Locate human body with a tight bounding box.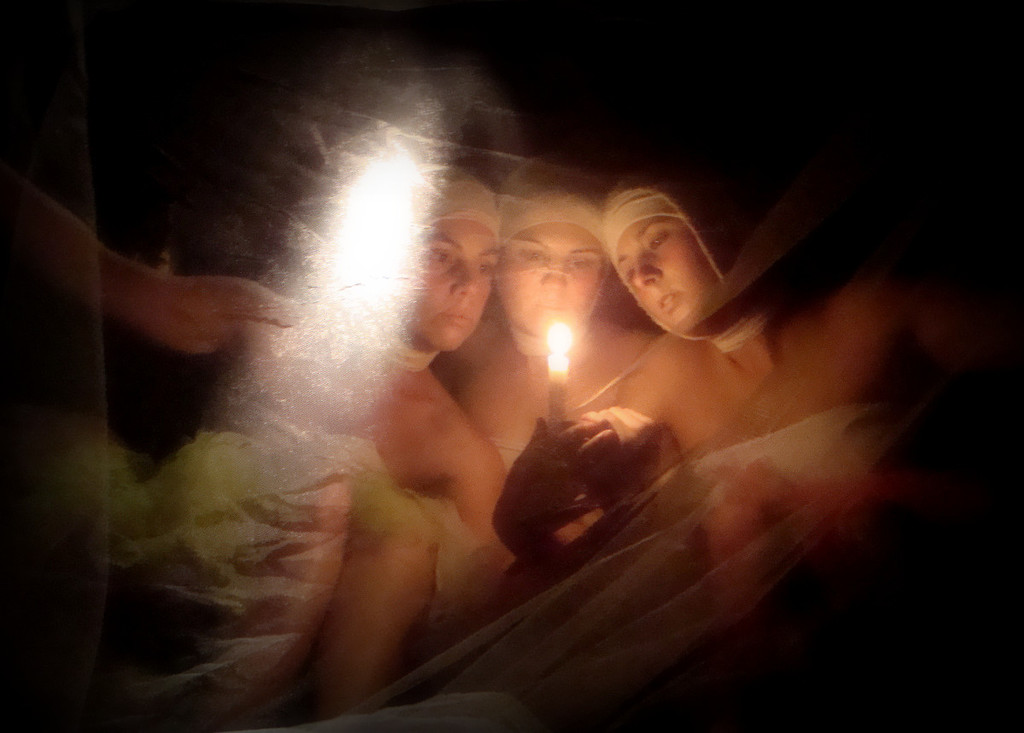
crop(443, 188, 689, 584).
